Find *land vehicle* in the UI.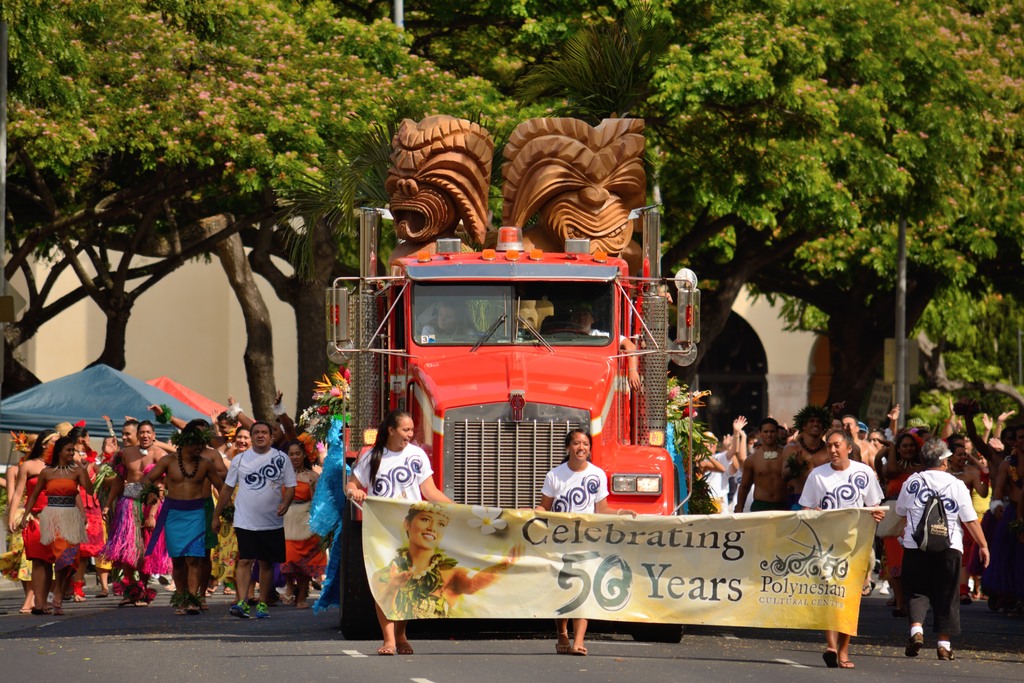
UI element at 327,208,701,642.
